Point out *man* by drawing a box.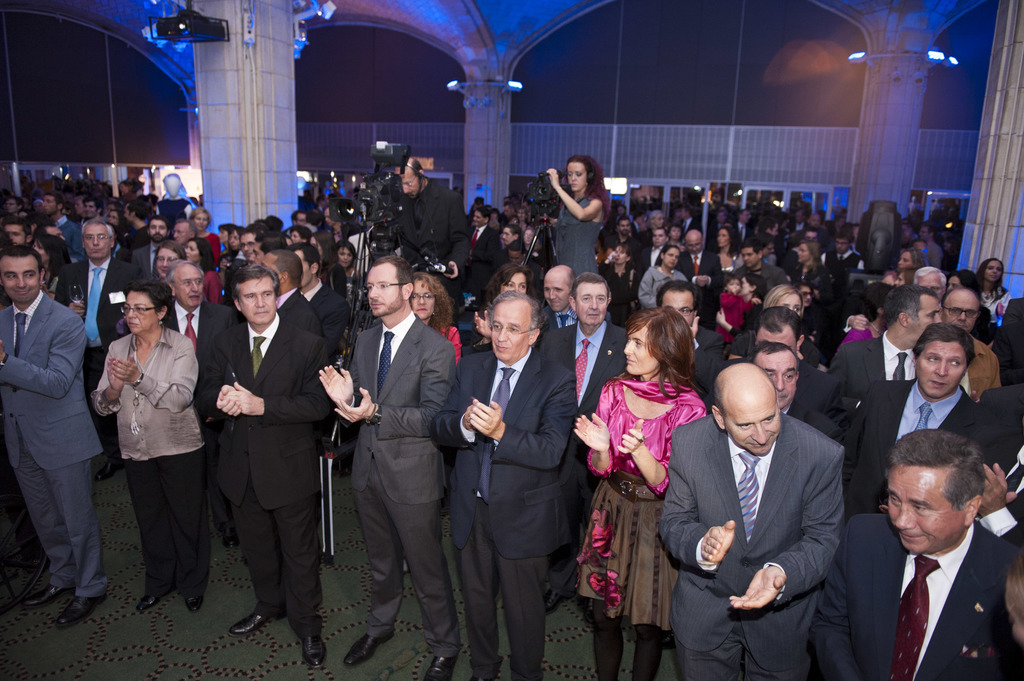
locate(745, 342, 858, 451).
